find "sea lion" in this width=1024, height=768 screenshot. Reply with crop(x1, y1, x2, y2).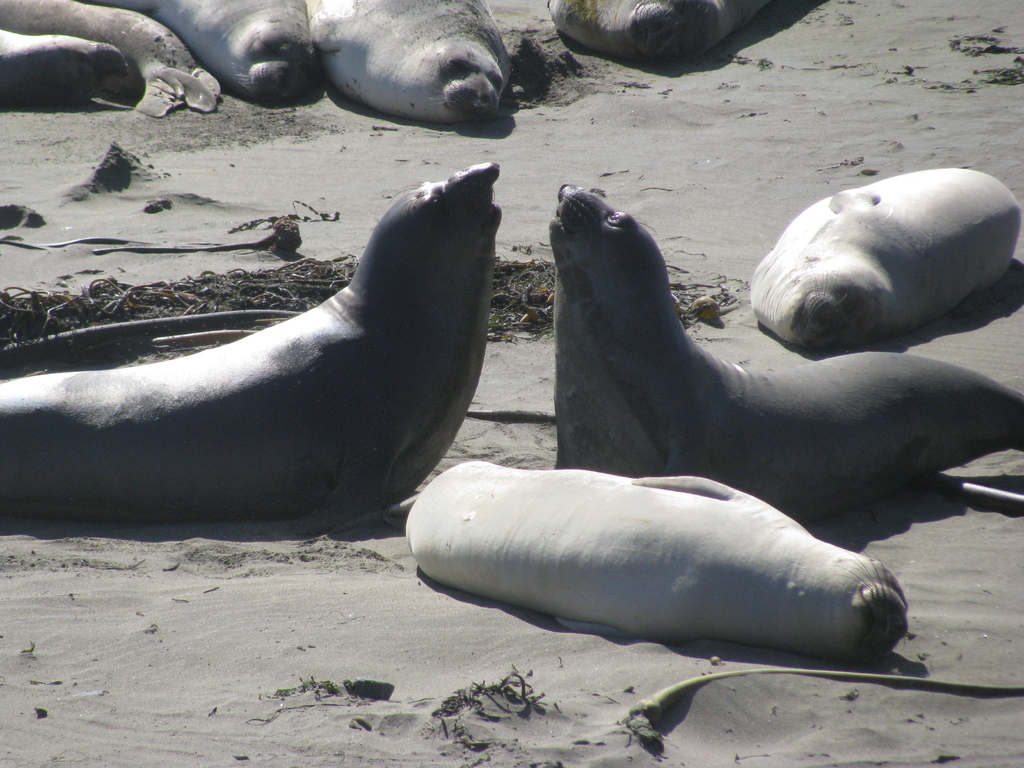
crop(0, 157, 504, 532).
